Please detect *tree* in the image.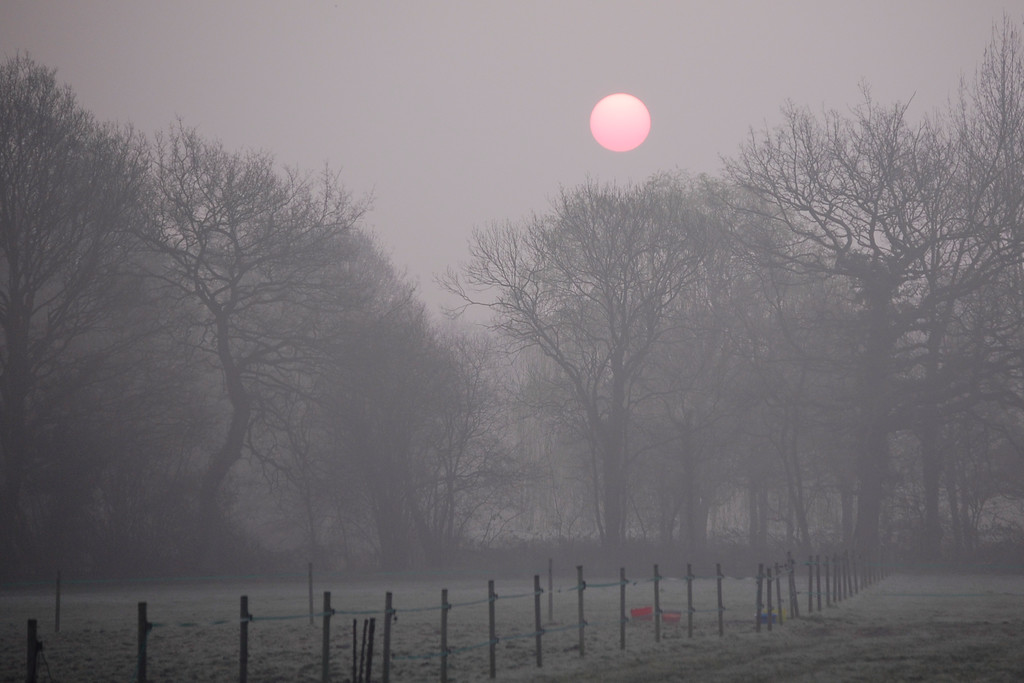
crop(192, 199, 442, 585).
